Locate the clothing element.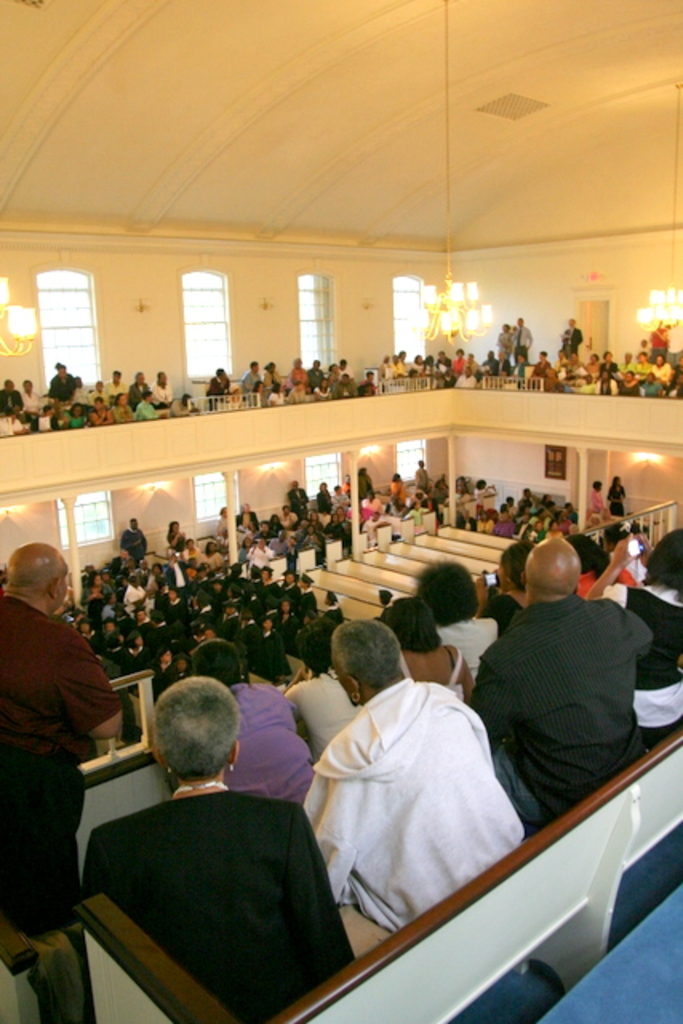
Element bbox: BBox(302, 658, 521, 934).
